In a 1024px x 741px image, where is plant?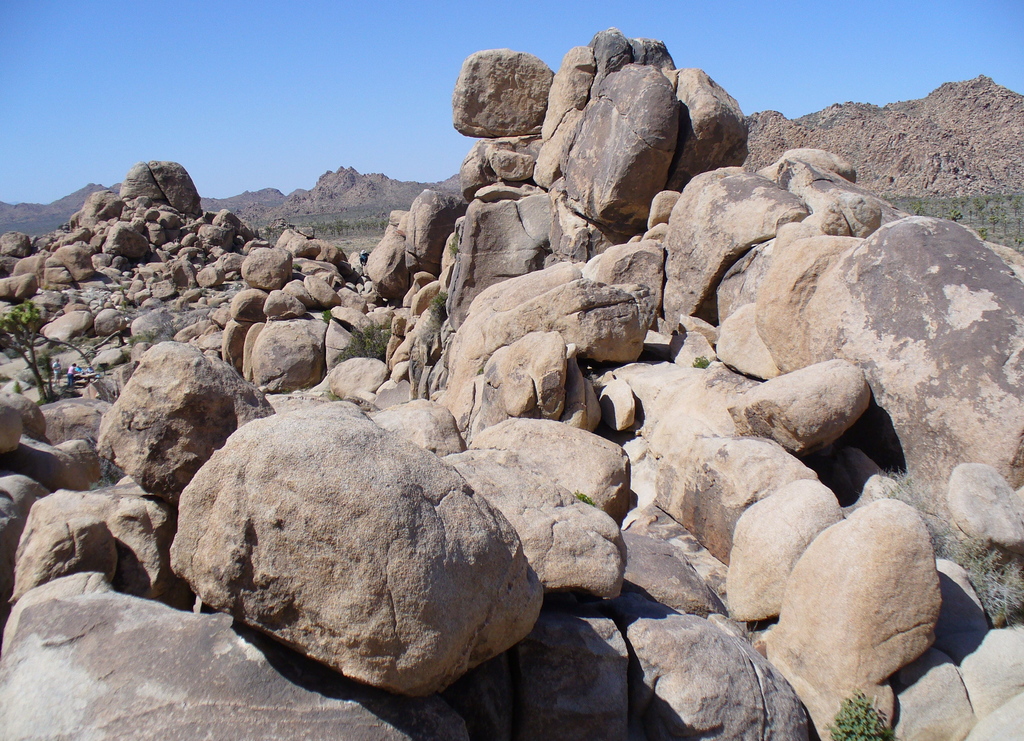
crop(332, 315, 391, 369).
